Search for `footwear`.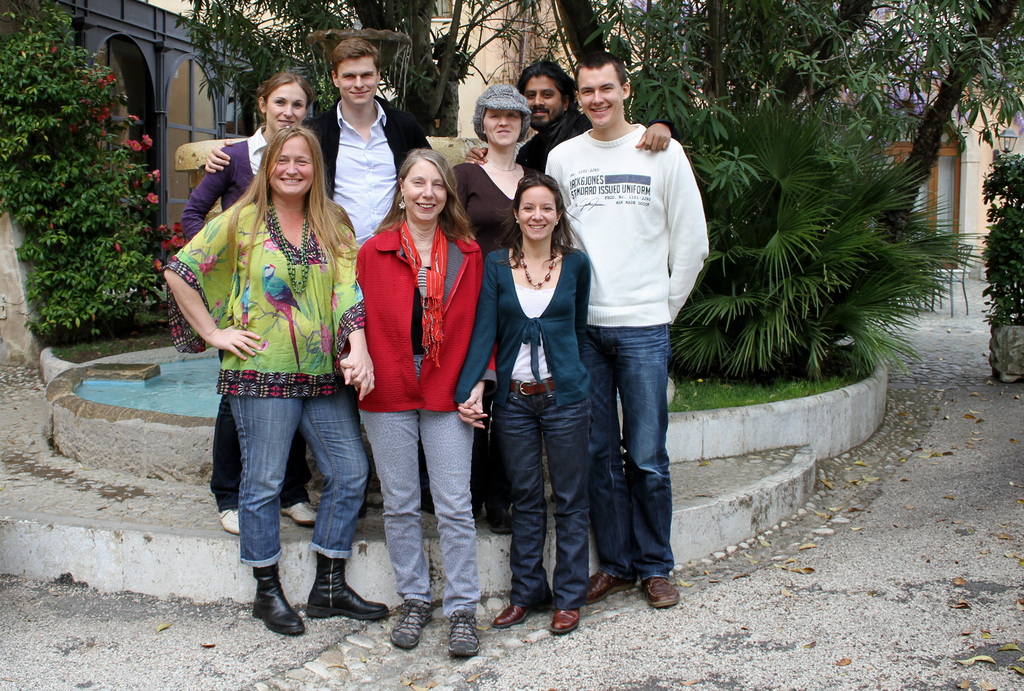
Found at x1=448 y1=613 x2=488 y2=659.
